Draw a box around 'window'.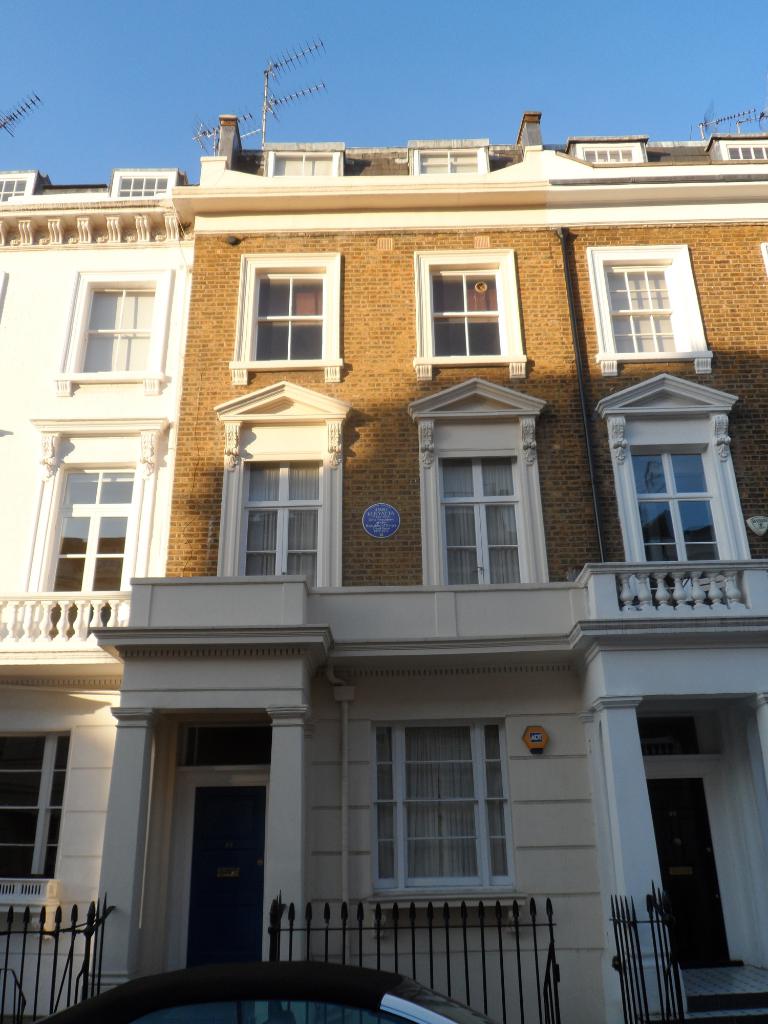
box(266, 154, 343, 173).
